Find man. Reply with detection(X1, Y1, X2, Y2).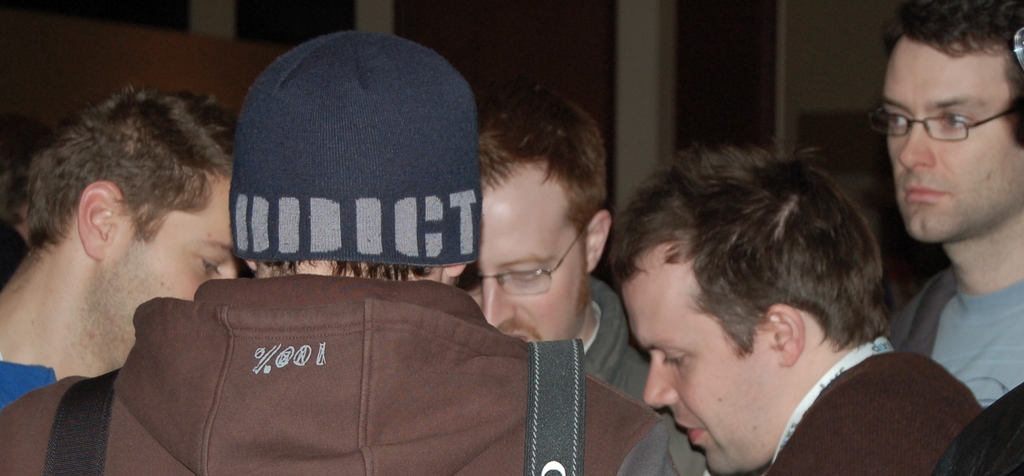
detection(835, 0, 1023, 443).
